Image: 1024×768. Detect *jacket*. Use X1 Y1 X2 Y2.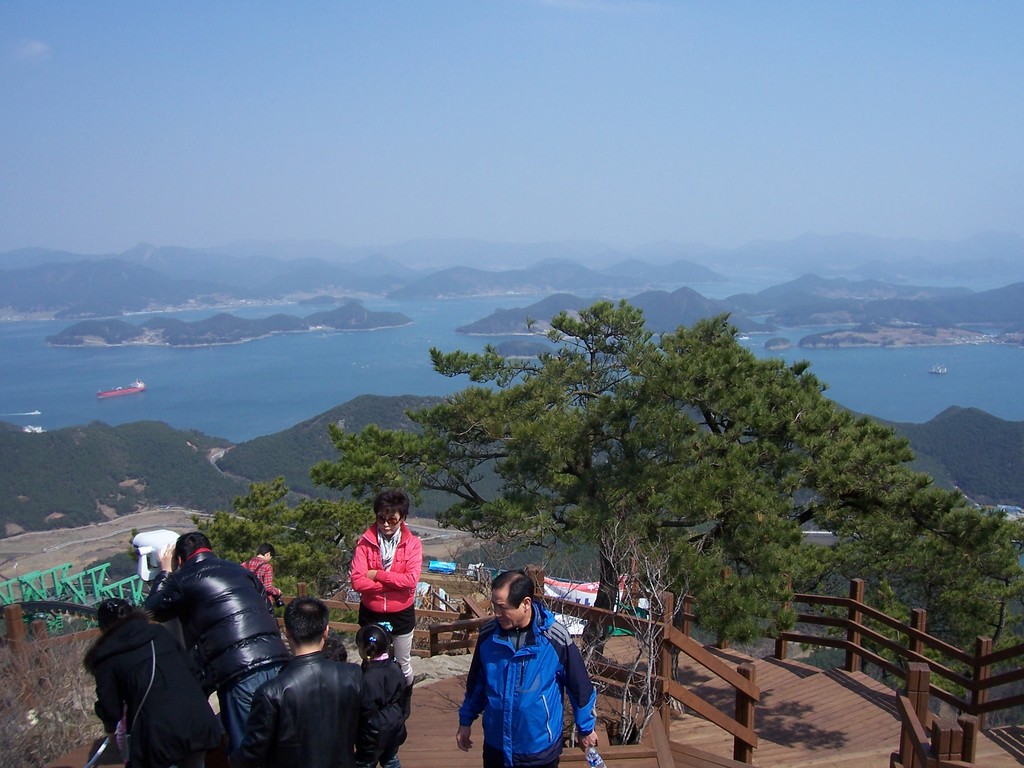
145 546 291 693.
